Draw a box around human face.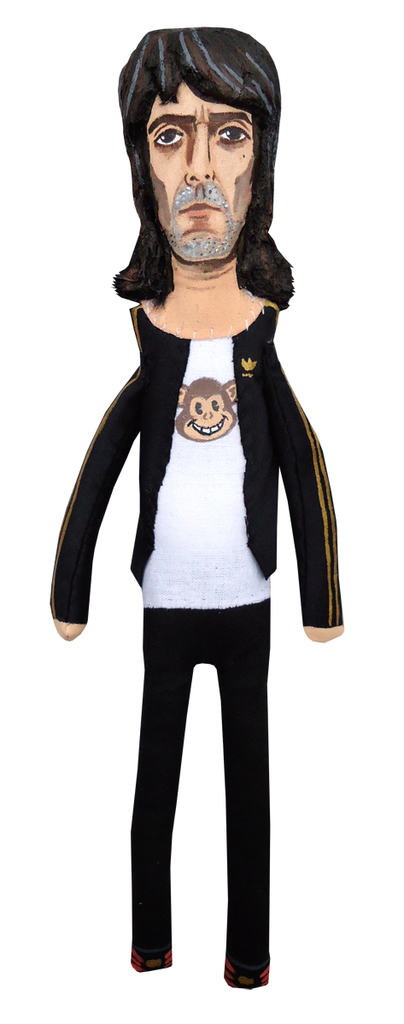
149/83/256/265.
